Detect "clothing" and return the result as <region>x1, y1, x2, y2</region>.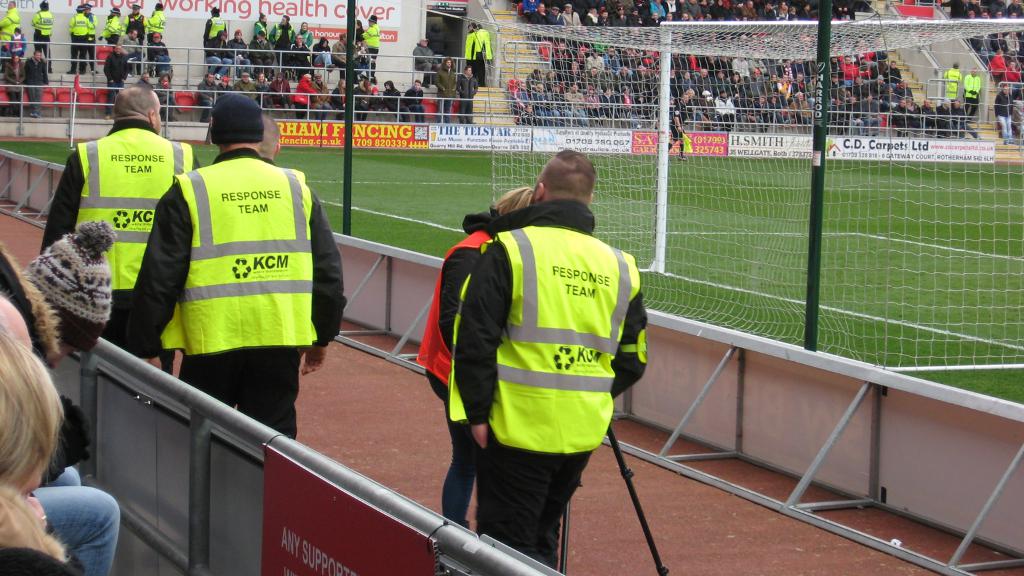
<region>24, 55, 53, 109</region>.
